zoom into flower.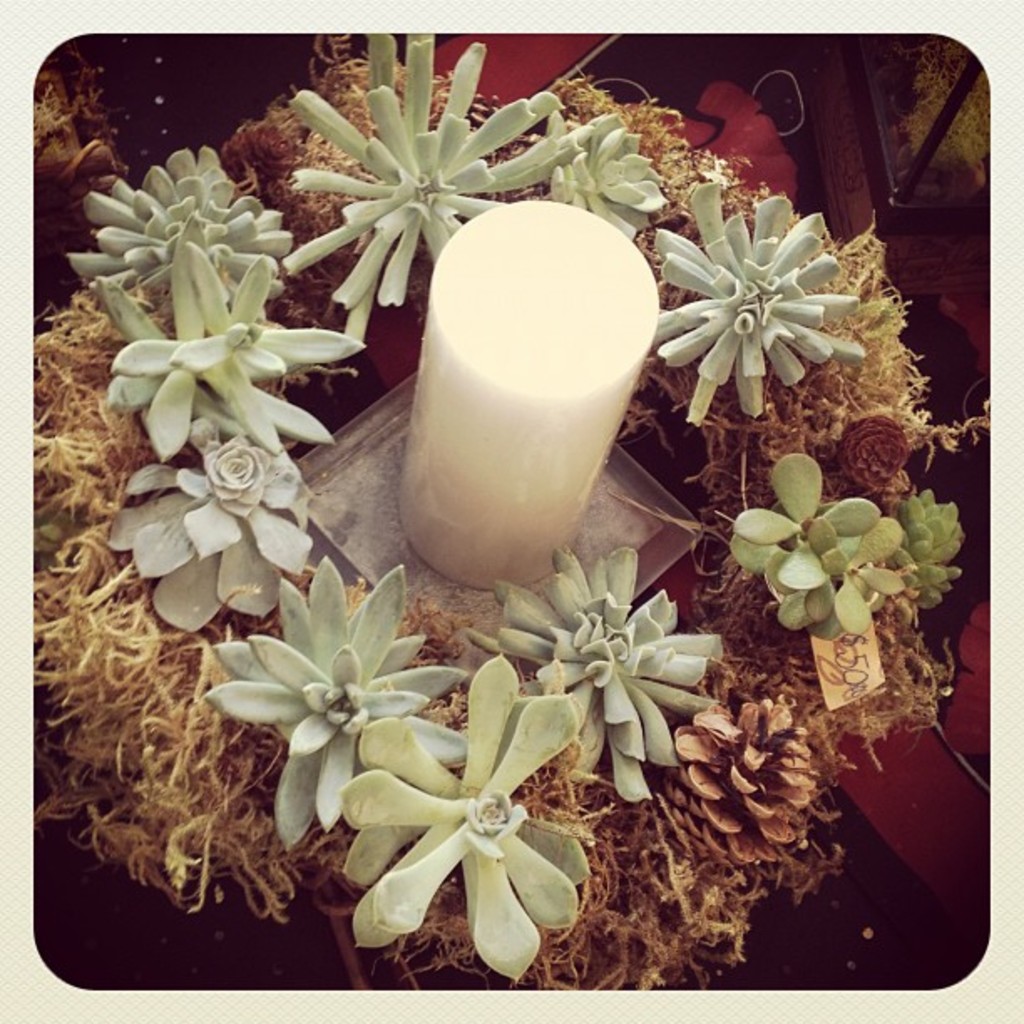
Zoom target: rect(479, 537, 724, 791).
